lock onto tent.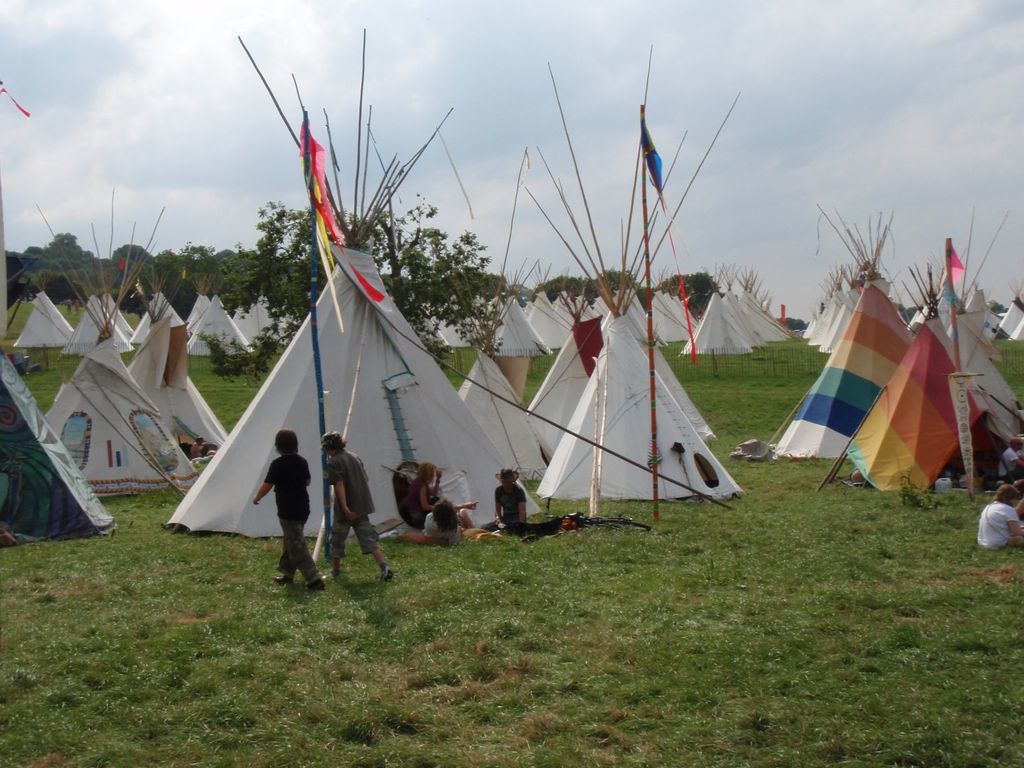
Locked: {"x1": 467, "y1": 42, "x2": 730, "y2": 529}.
